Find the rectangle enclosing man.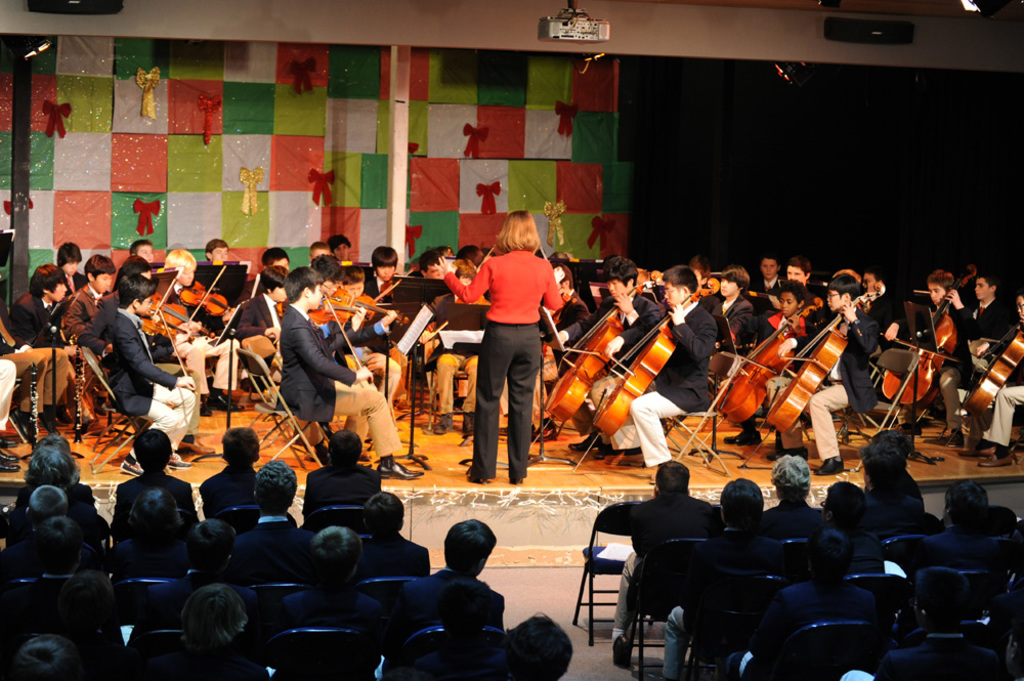
left=109, top=429, right=200, bottom=537.
